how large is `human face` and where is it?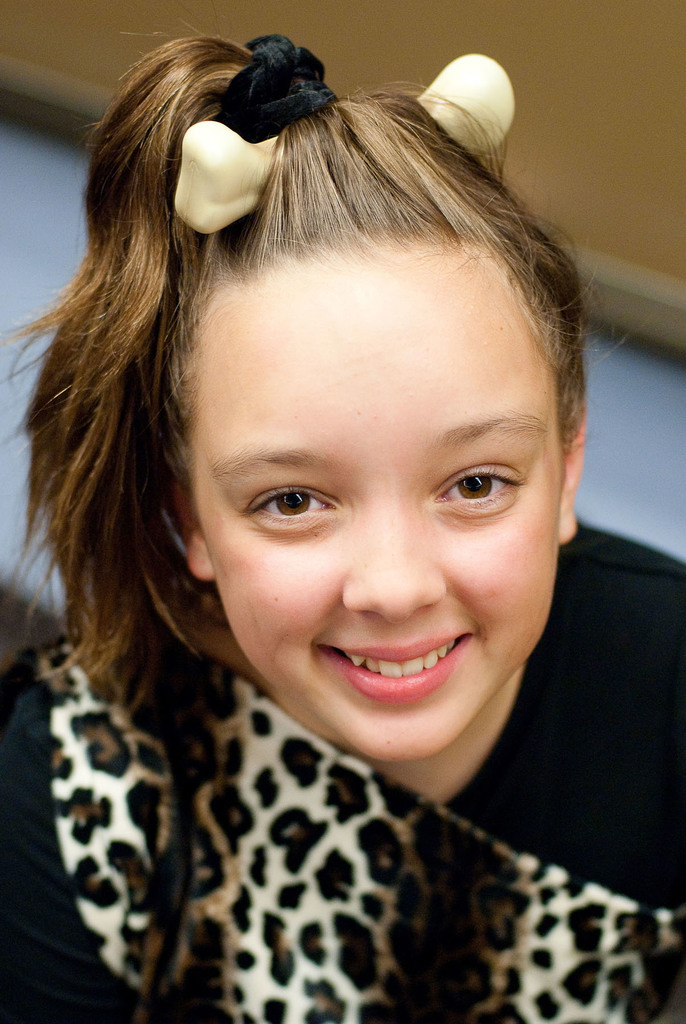
Bounding box: {"left": 195, "top": 207, "right": 548, "bottom": 721}.
